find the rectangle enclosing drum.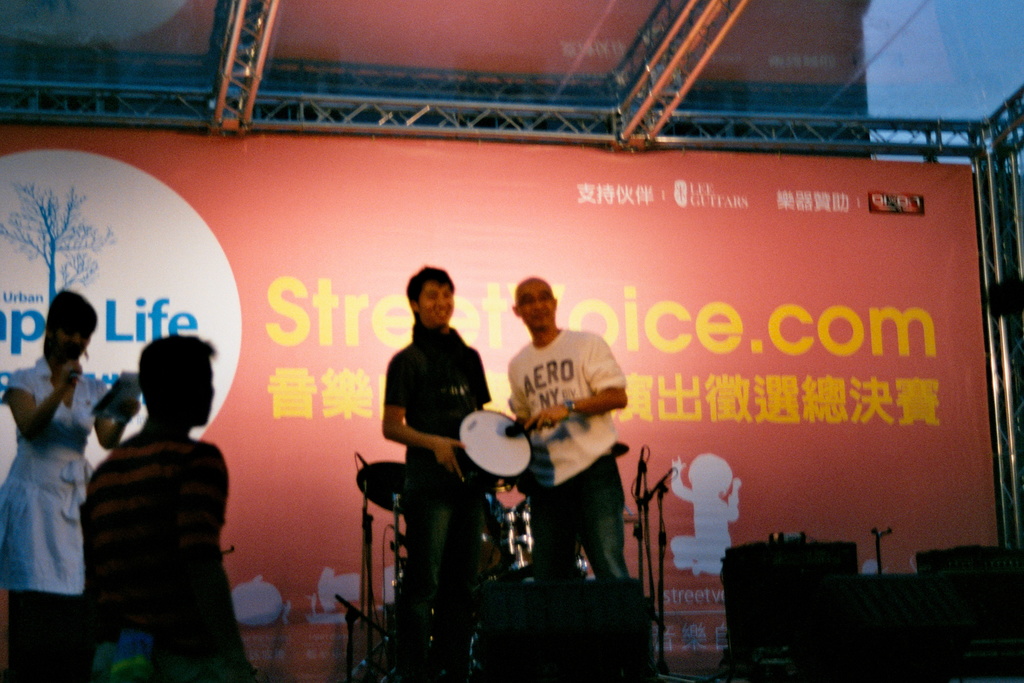
bbox=(445, 548, 587, 677).
